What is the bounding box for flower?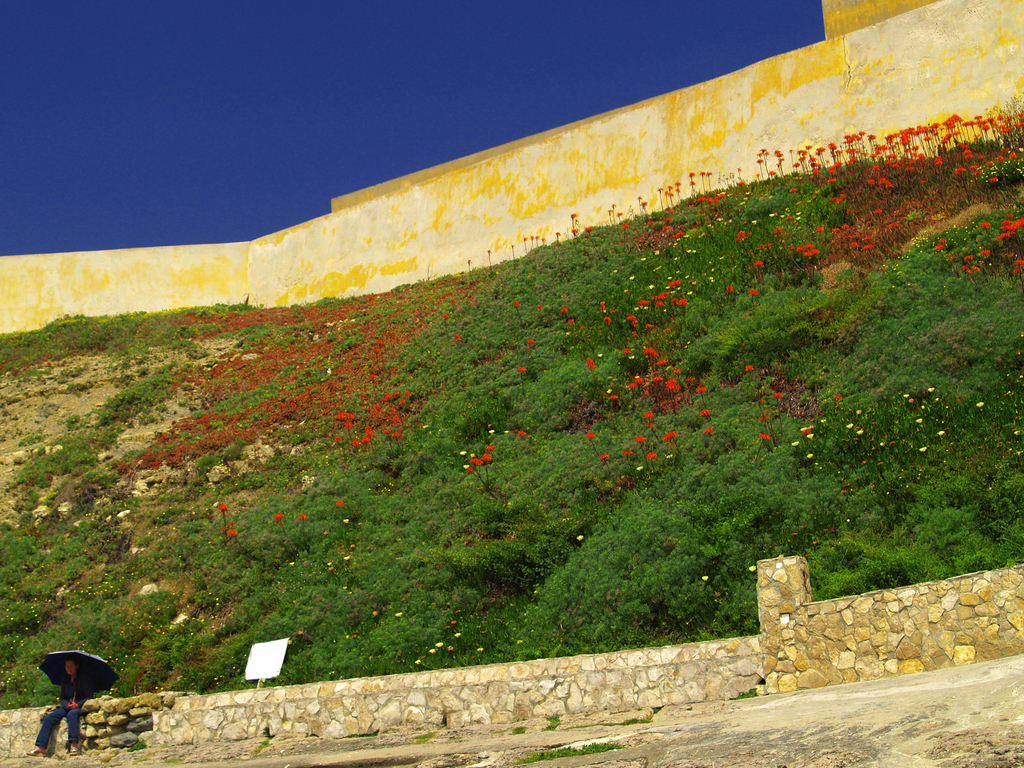
(344, 518, 351, 524).
